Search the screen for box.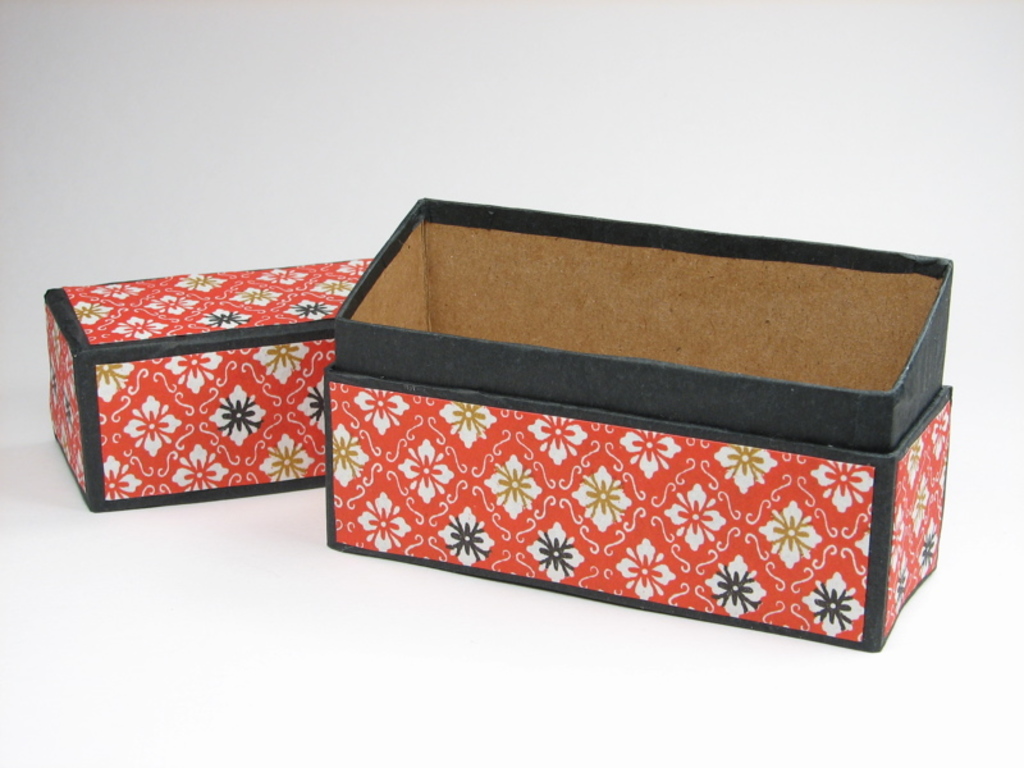
Found at (x1=29, y1=257, x2=372, y2=529).
